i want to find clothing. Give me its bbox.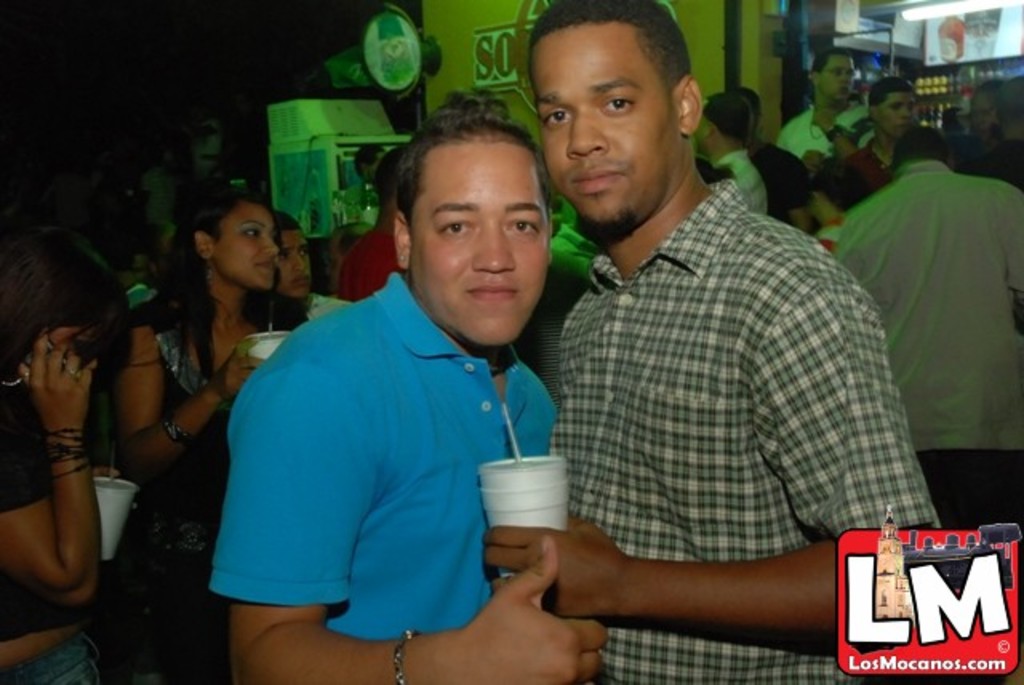
[336, 213, 406, 307].
